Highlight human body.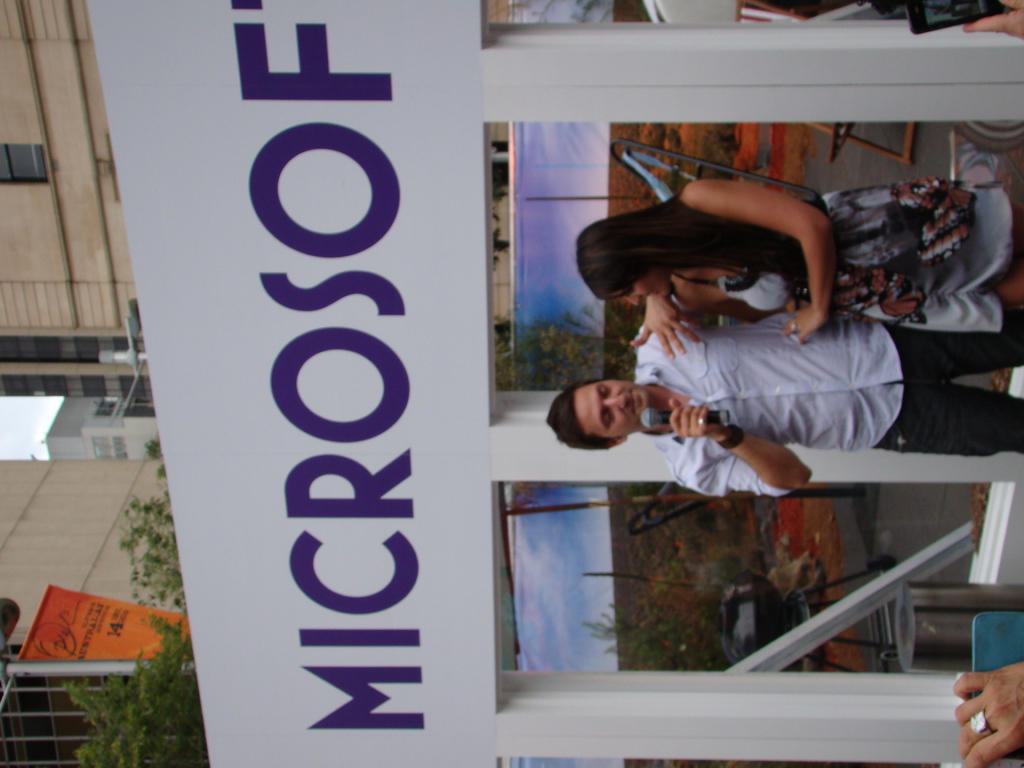
Highlighted region: l=665, t=177, r=990, b=340.
